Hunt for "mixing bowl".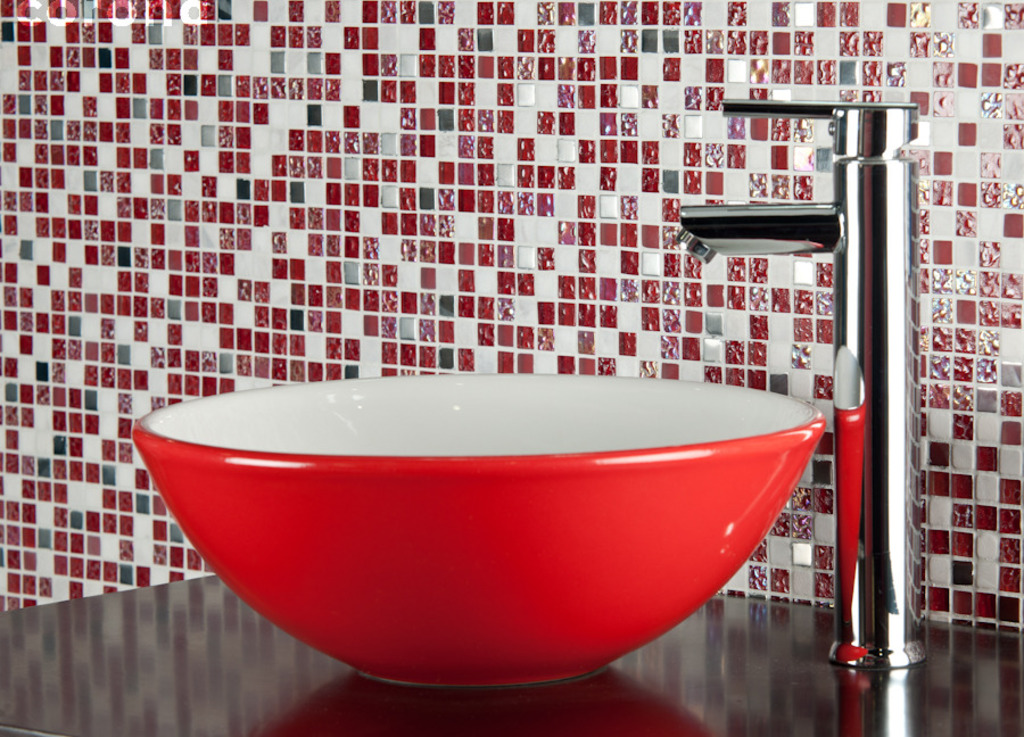
Hunted down at (132, 370, 821, 682).
